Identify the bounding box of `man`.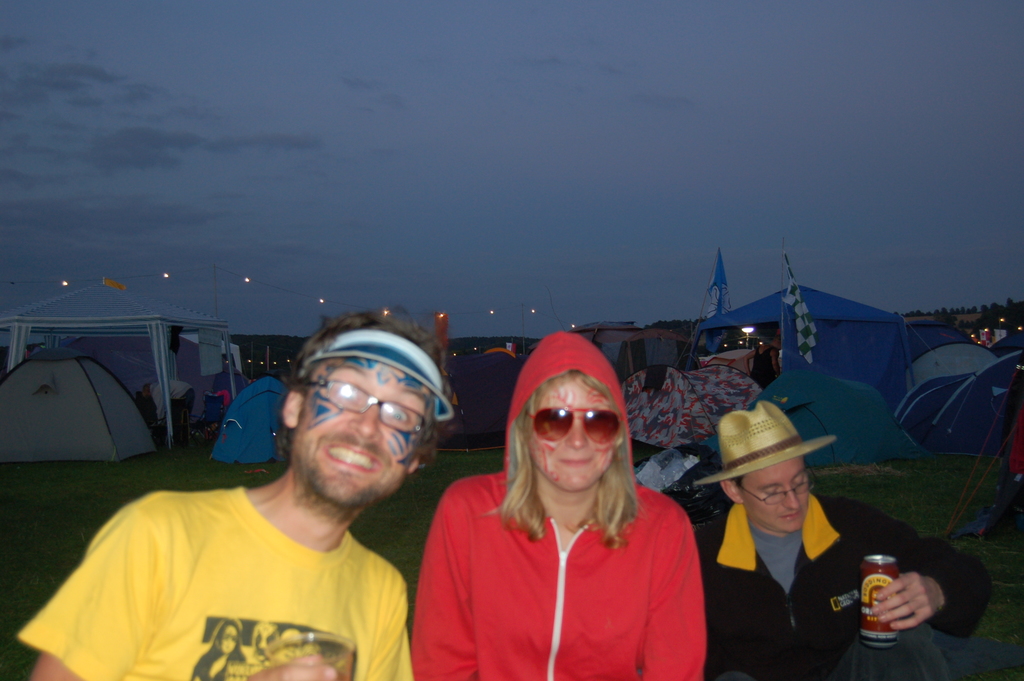
688:396:992:680.
